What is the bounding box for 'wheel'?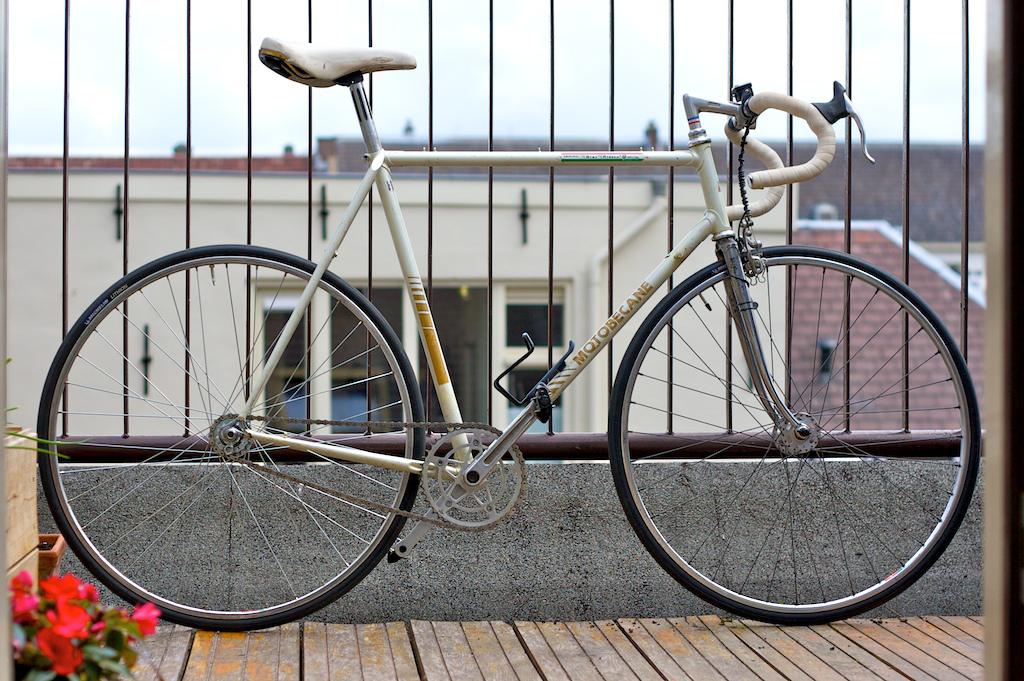
detection(27, 239, 419, 632).
